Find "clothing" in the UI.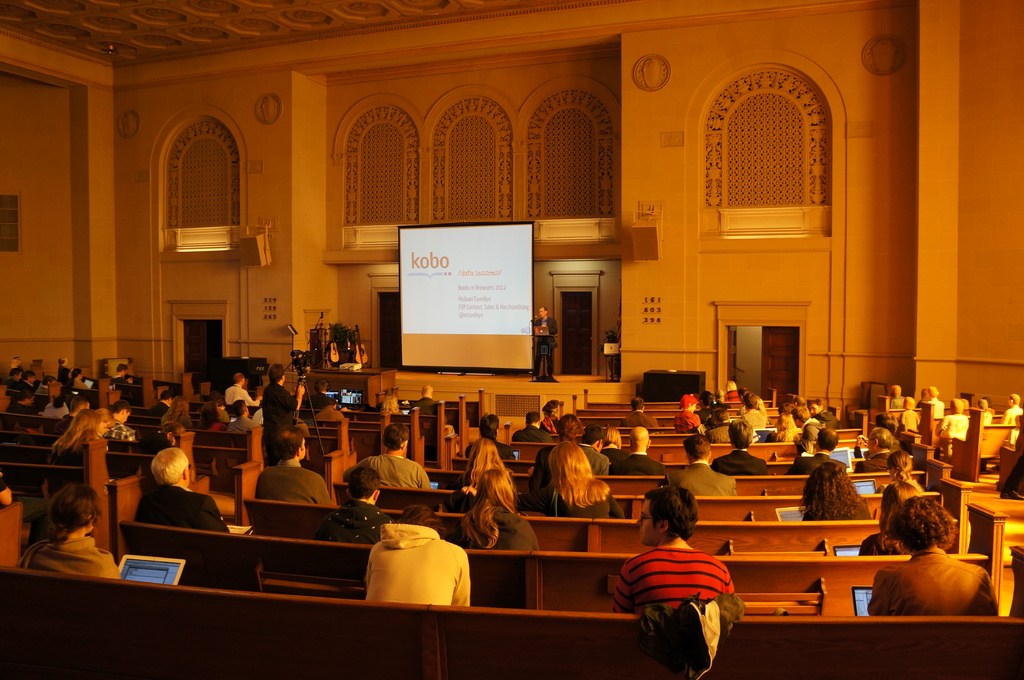
UI element at x1=225, y1=411, x2=252, y2=439.
